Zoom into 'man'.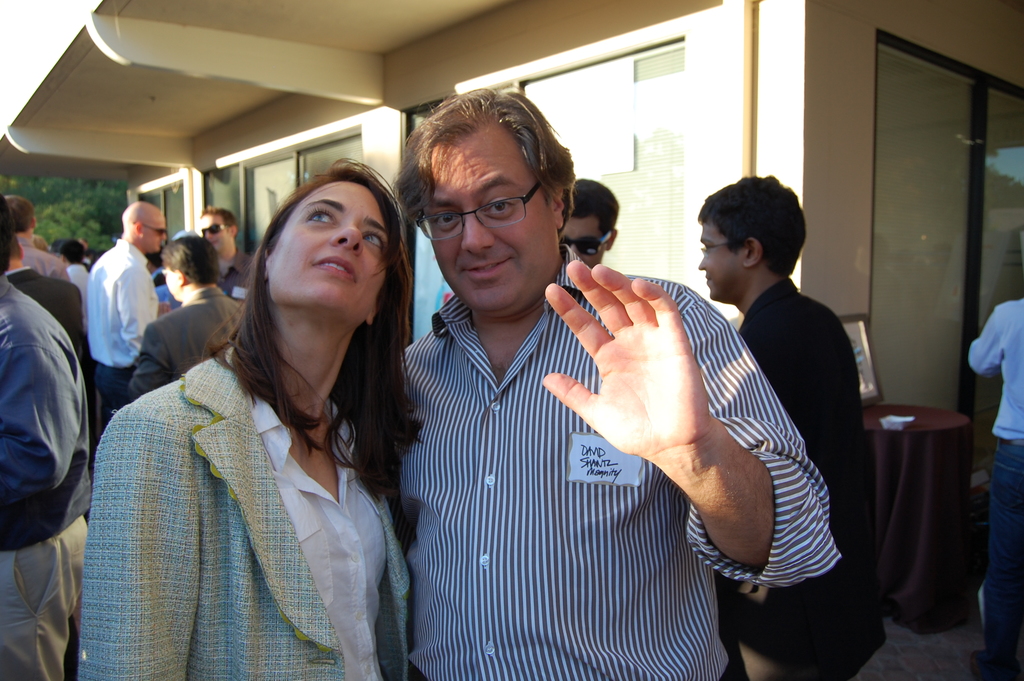
Zoom target: [557,177,623,267].
